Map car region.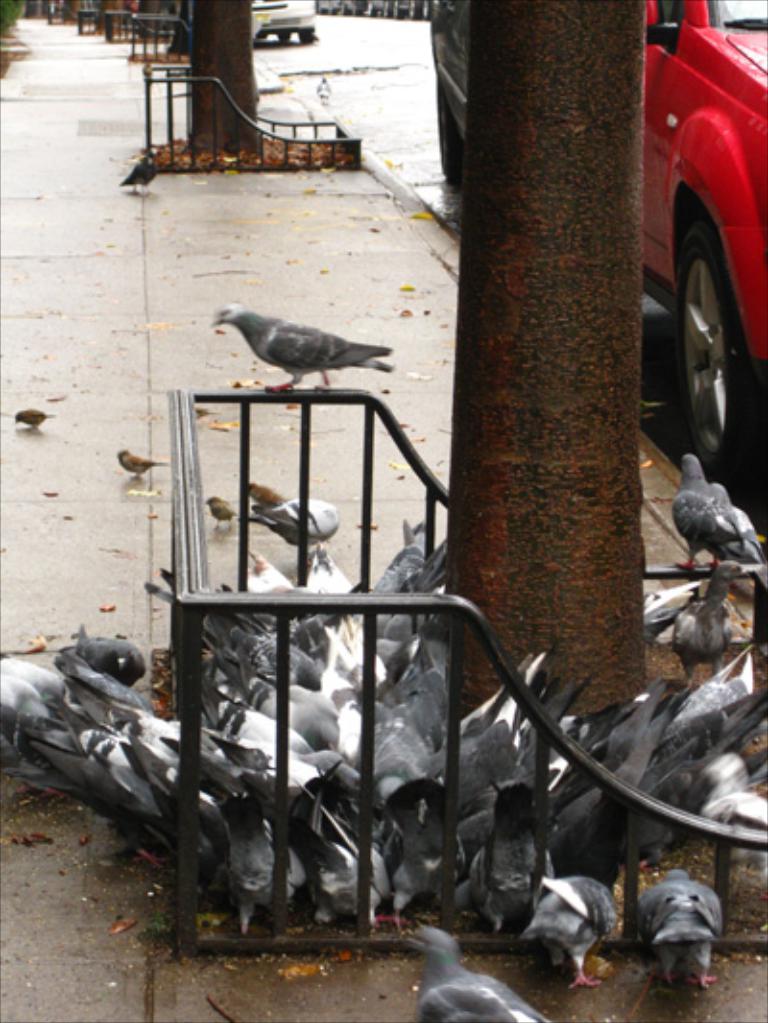
Mapped to (x1=419, y1=0, x2=766, y2=474).
